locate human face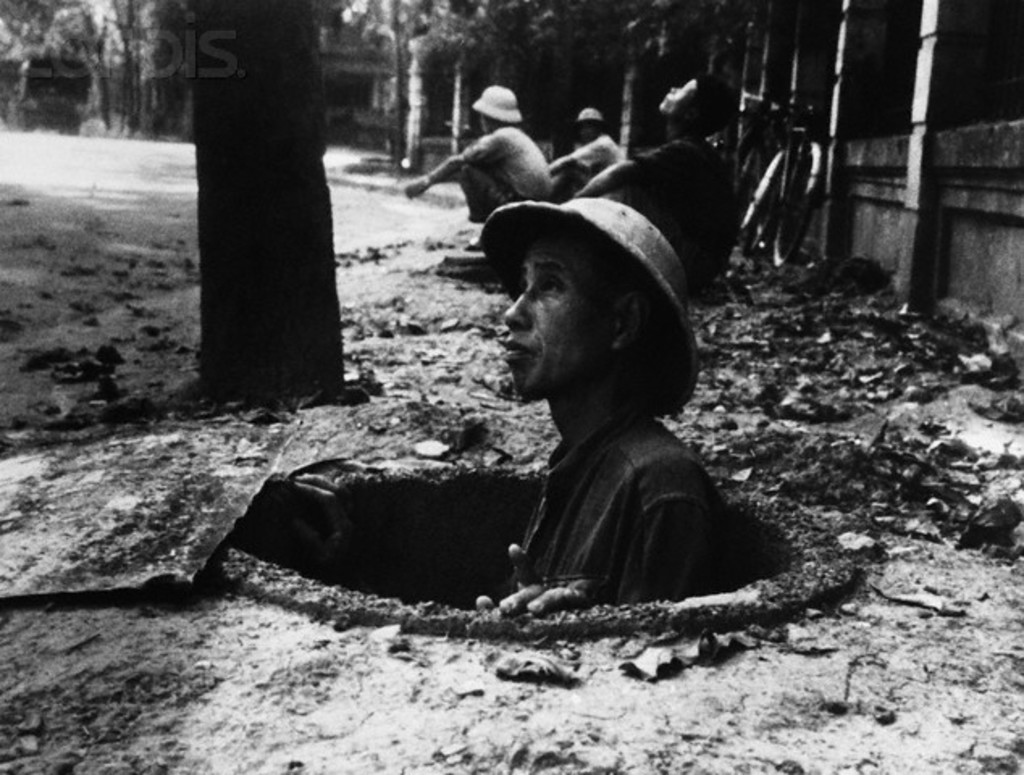
x1=656, y1=78, x2=703, y2=110
